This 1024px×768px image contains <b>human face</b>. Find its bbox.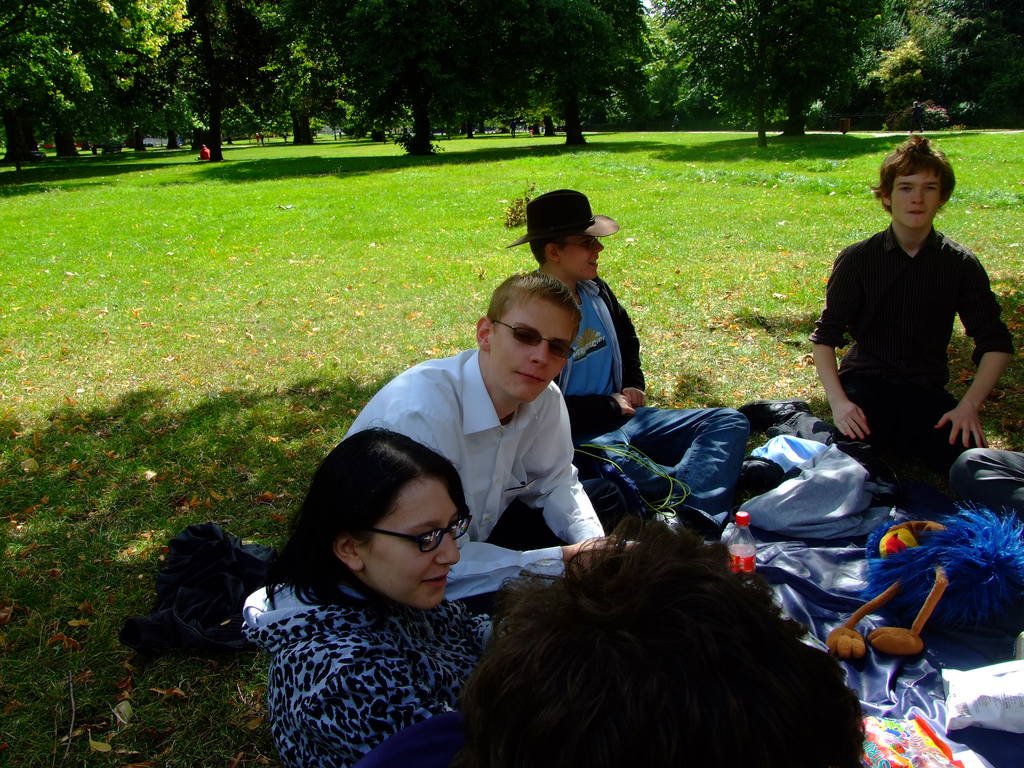
region(488, 300, 577, 404).
